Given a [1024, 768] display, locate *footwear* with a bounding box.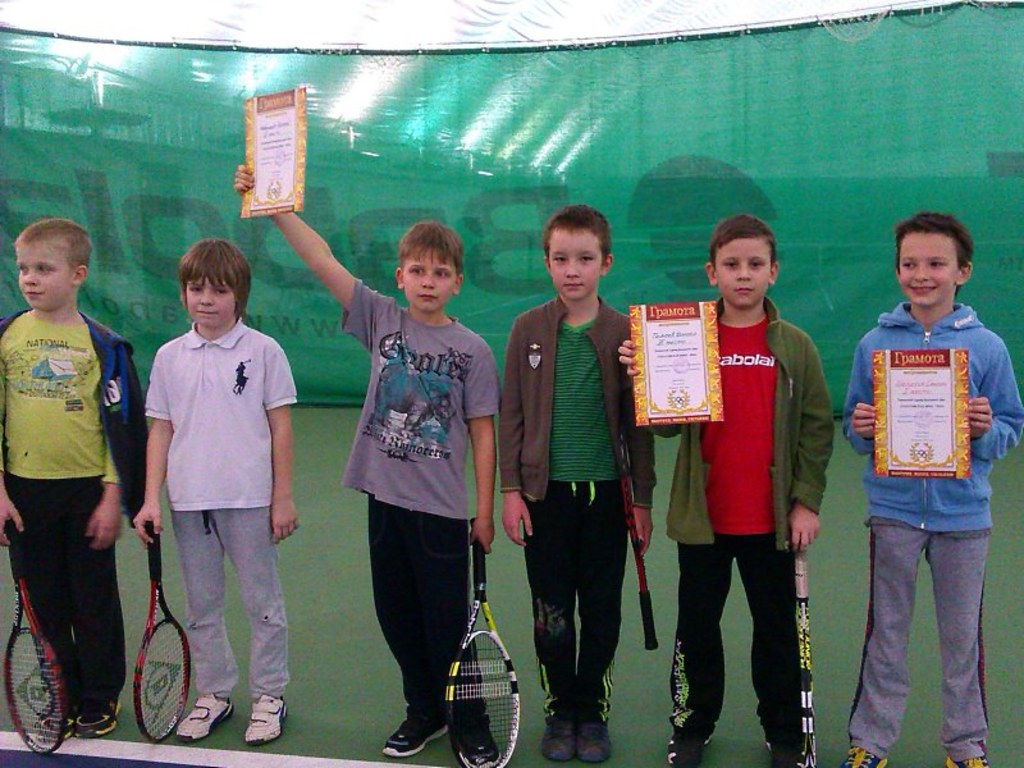
Located: [38,710,79,744].
